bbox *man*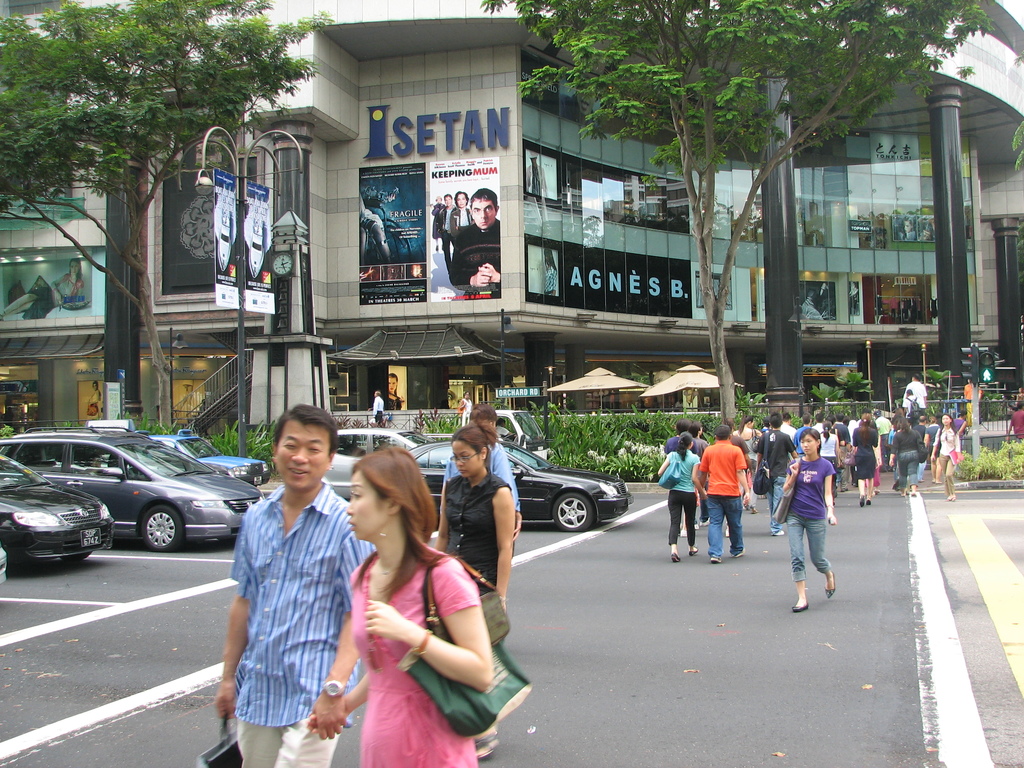
pyautogui.locateOnScreen(781, 413, 796, 438)
